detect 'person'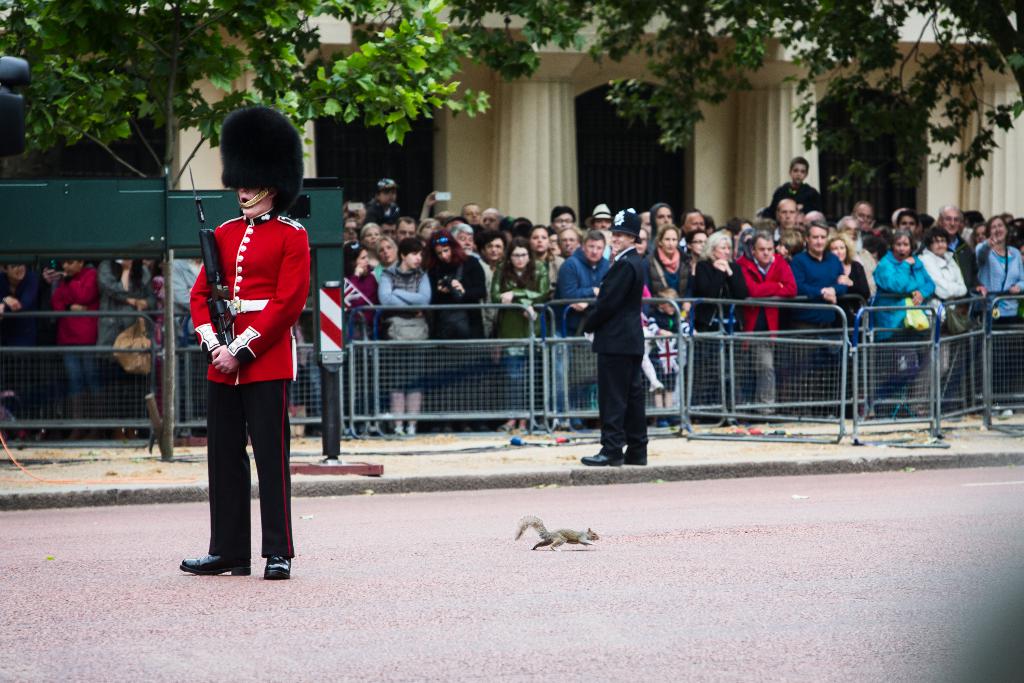
crop(0, 156, 1023, 440)
